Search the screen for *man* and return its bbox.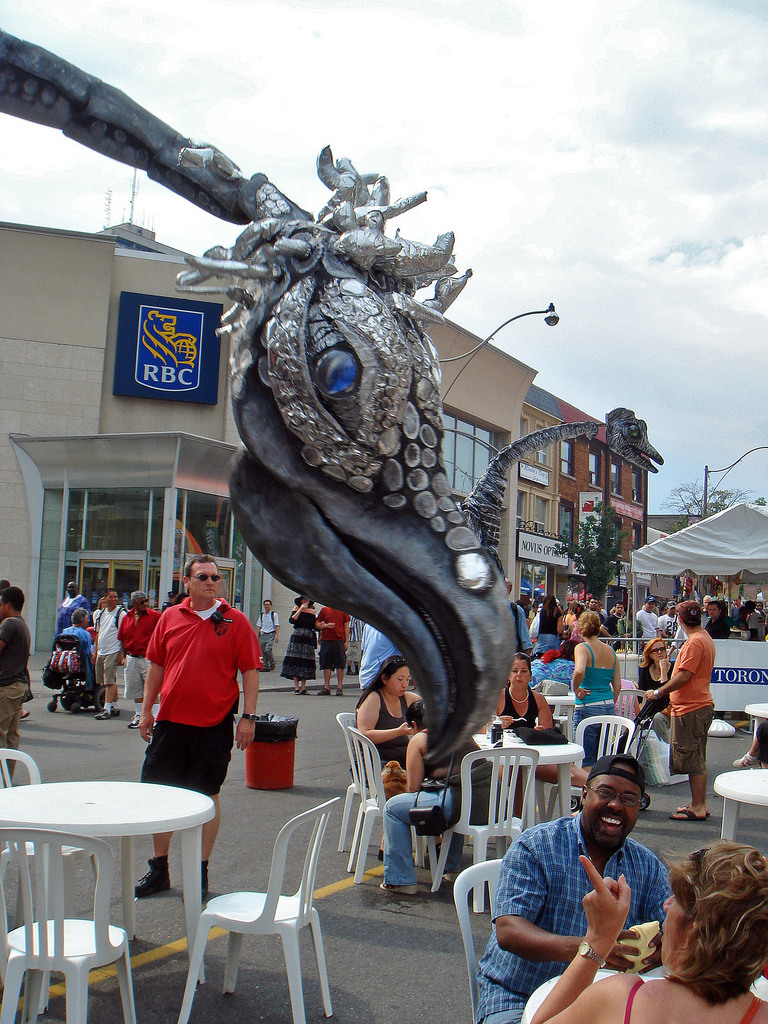
Found: {"left": 314, "top": 609, "right": 352, "bottom": 696}.
